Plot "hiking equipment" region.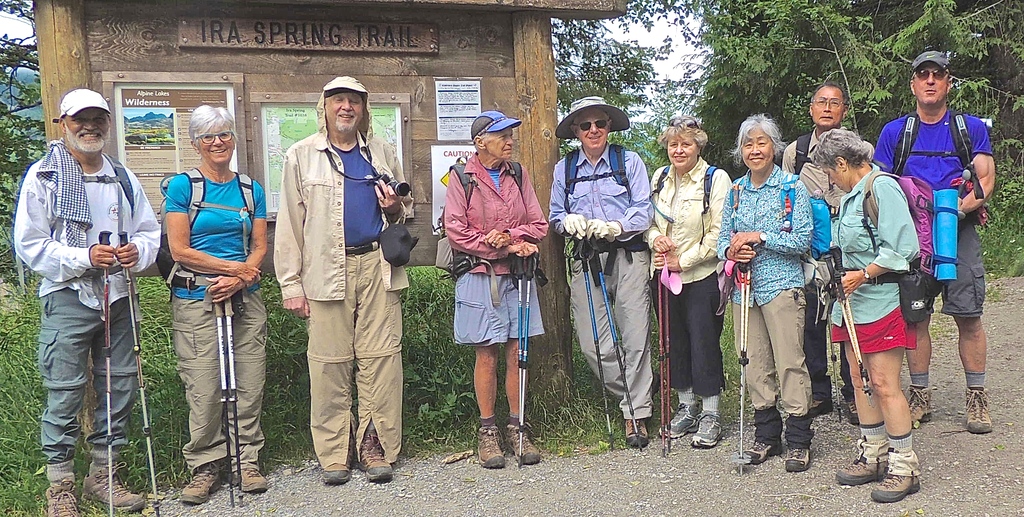
Plotted at 579:246:614:454.
